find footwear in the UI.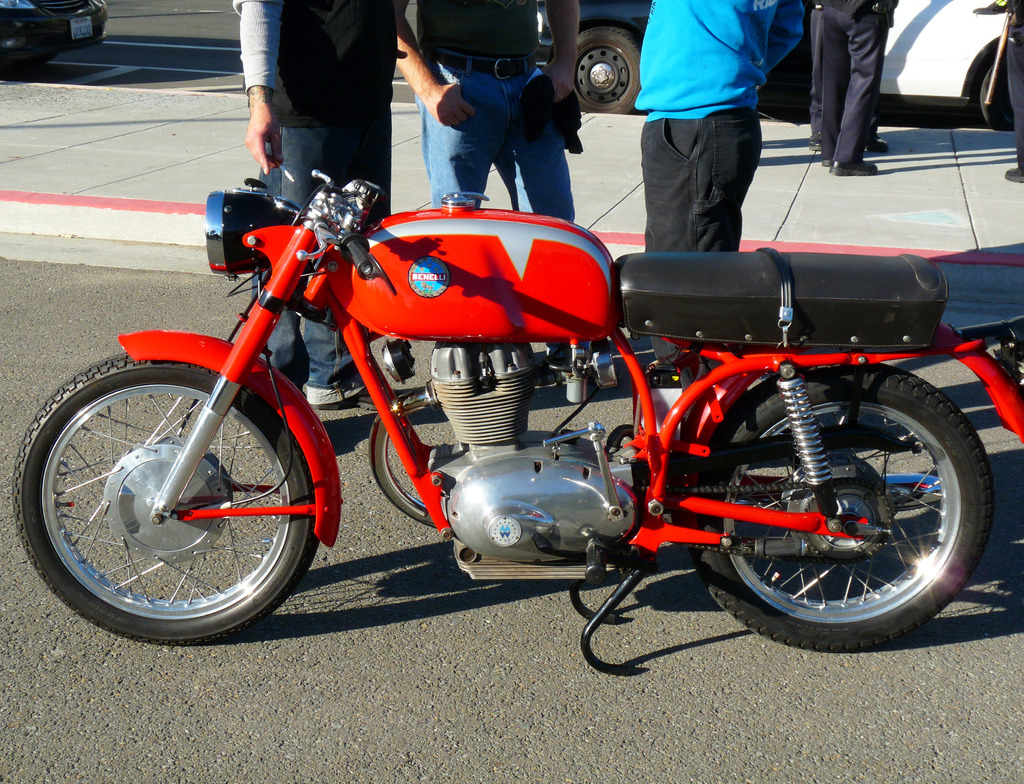
UI element at (left=306, top=387, right=377, bottom=403).
